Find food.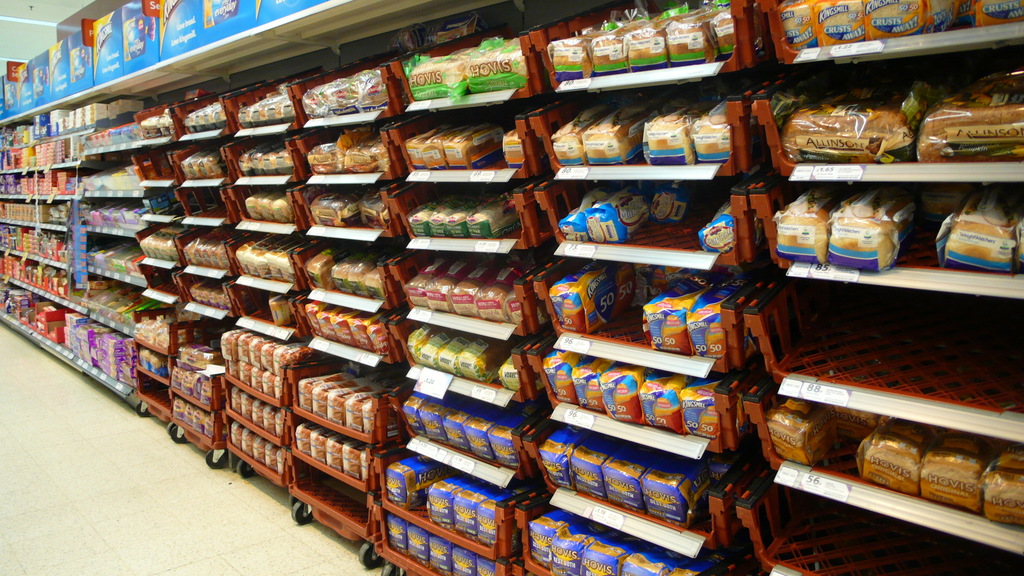
crop(155, 115, 170, 137).
